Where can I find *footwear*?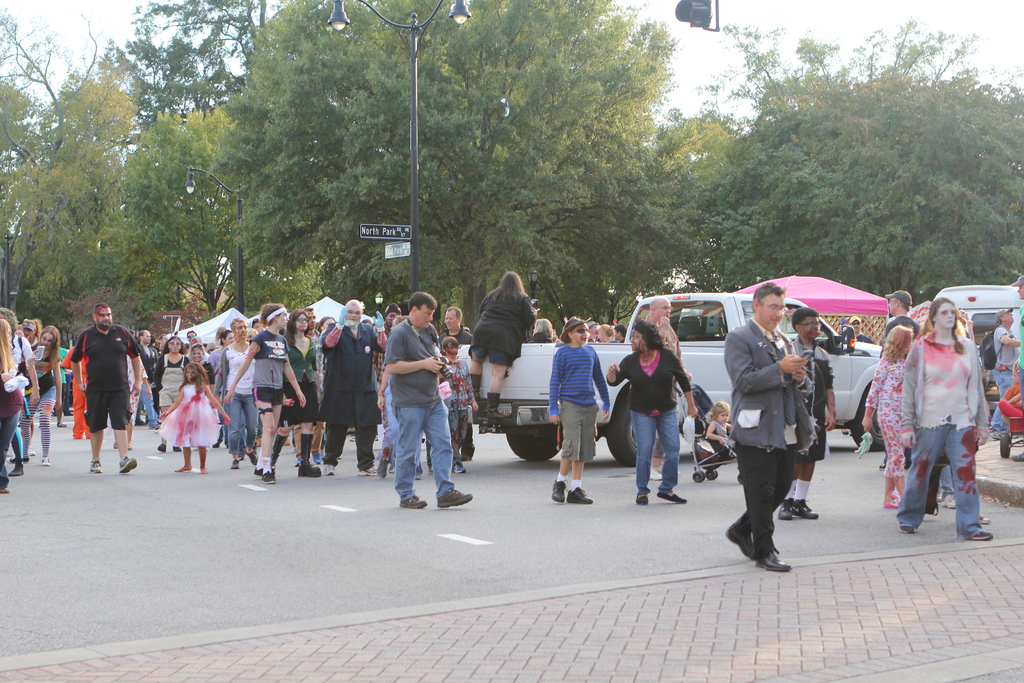
You can find it at (left=425, top=465, right=436, bottom=475).
